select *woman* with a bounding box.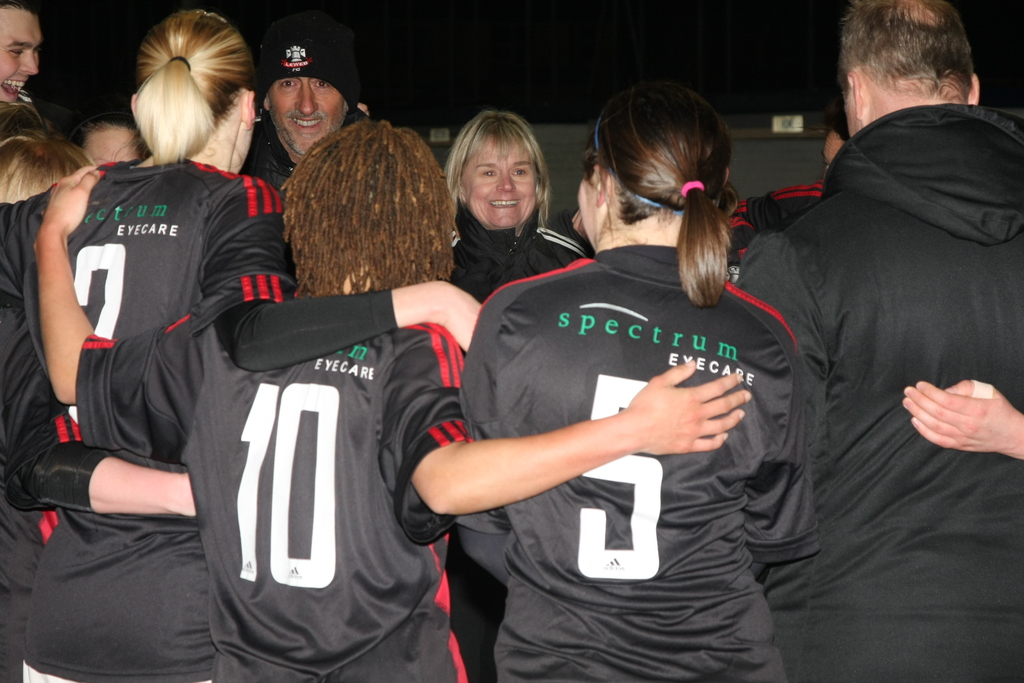
region(0, 8, 481, 682).
